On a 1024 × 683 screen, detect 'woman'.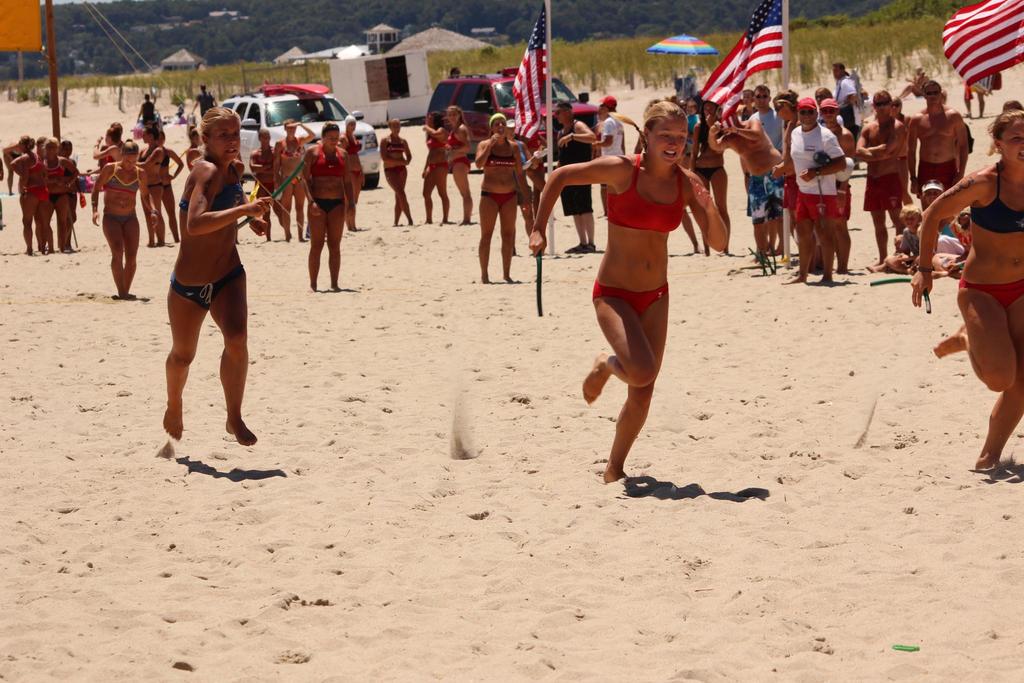
box(92, 134, 159, 302).
